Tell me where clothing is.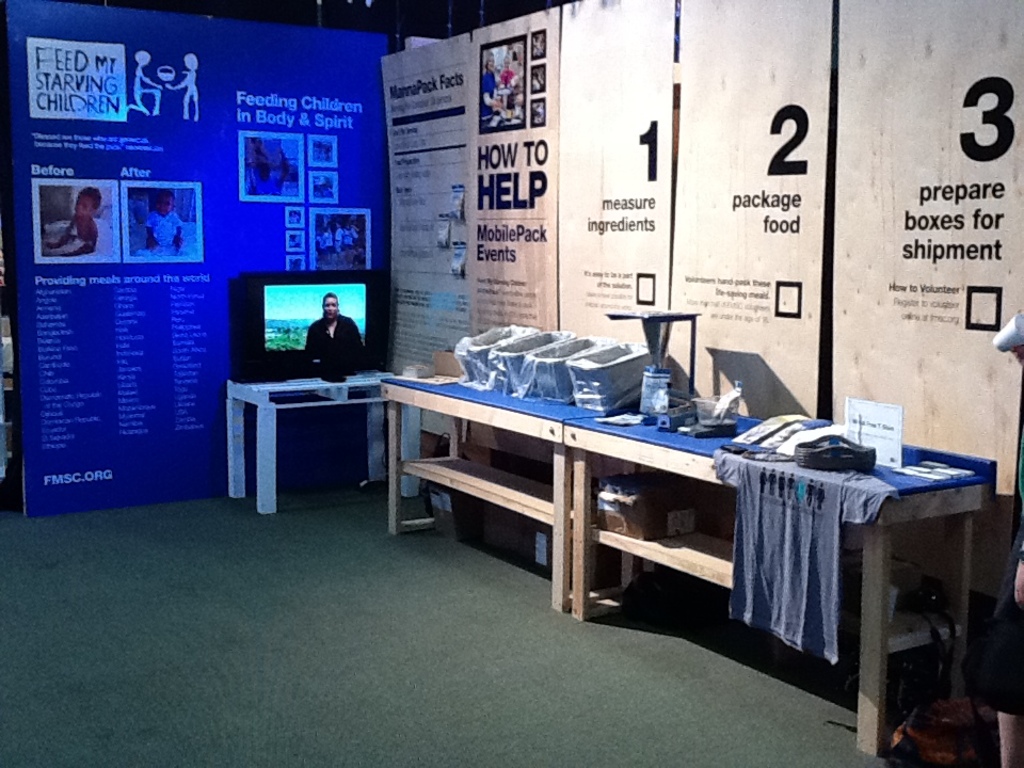
clothing is at [left=709, top=454, right=898, bottom=662].
